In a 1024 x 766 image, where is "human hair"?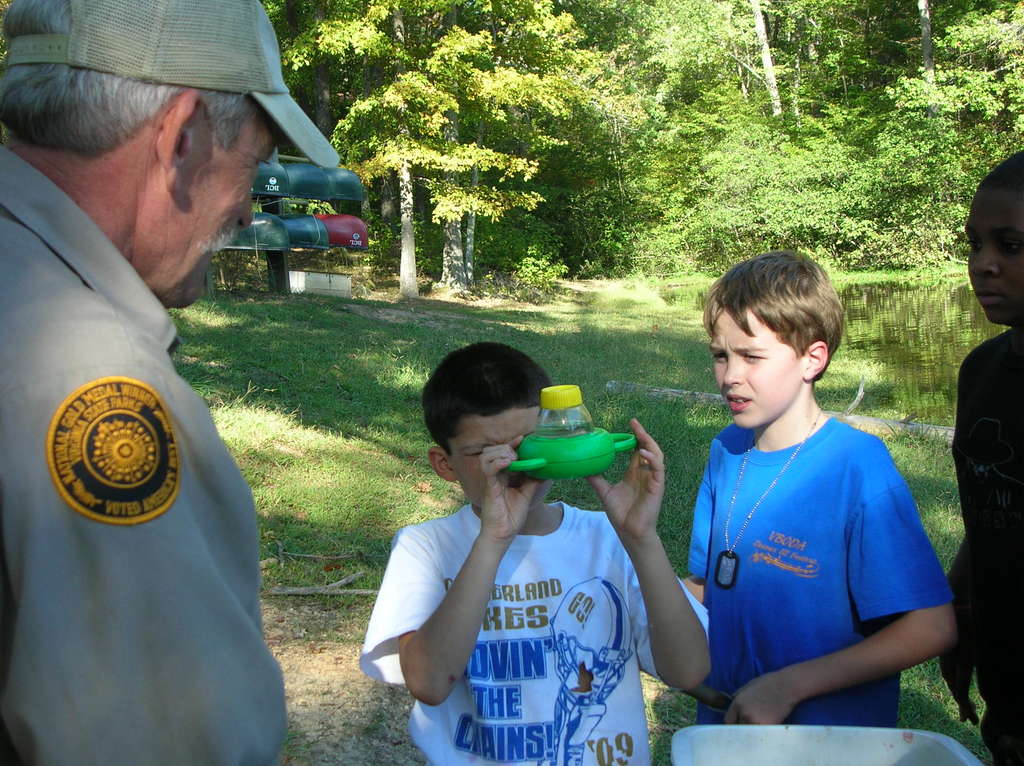
BBox(707, 257, 847, 405).
